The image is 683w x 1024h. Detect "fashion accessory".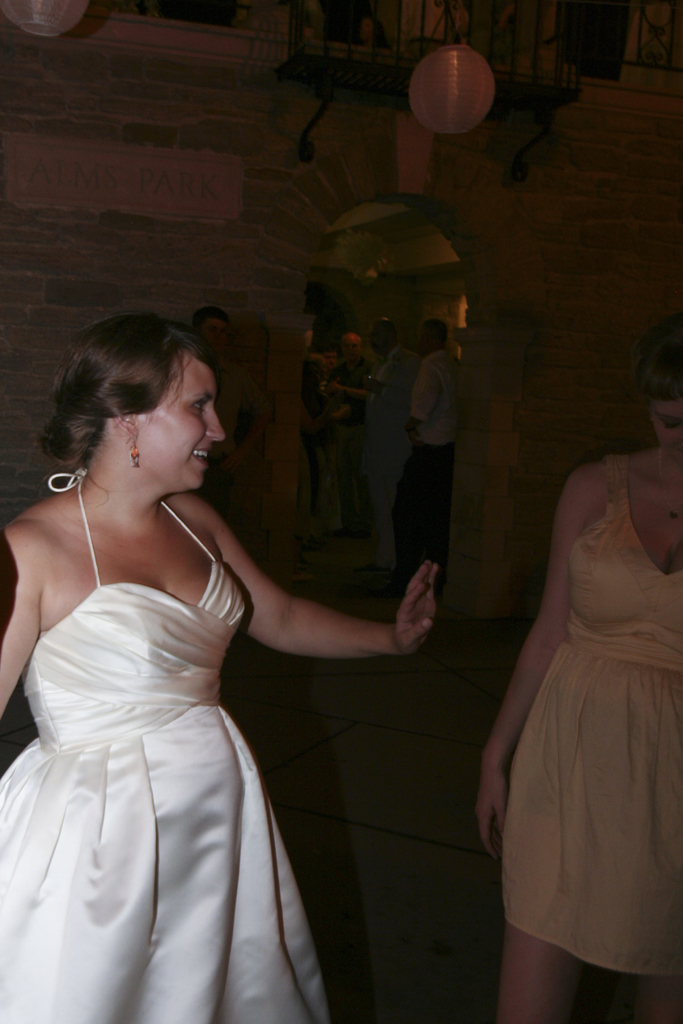
Detection: 130, 426, 140, 472.
